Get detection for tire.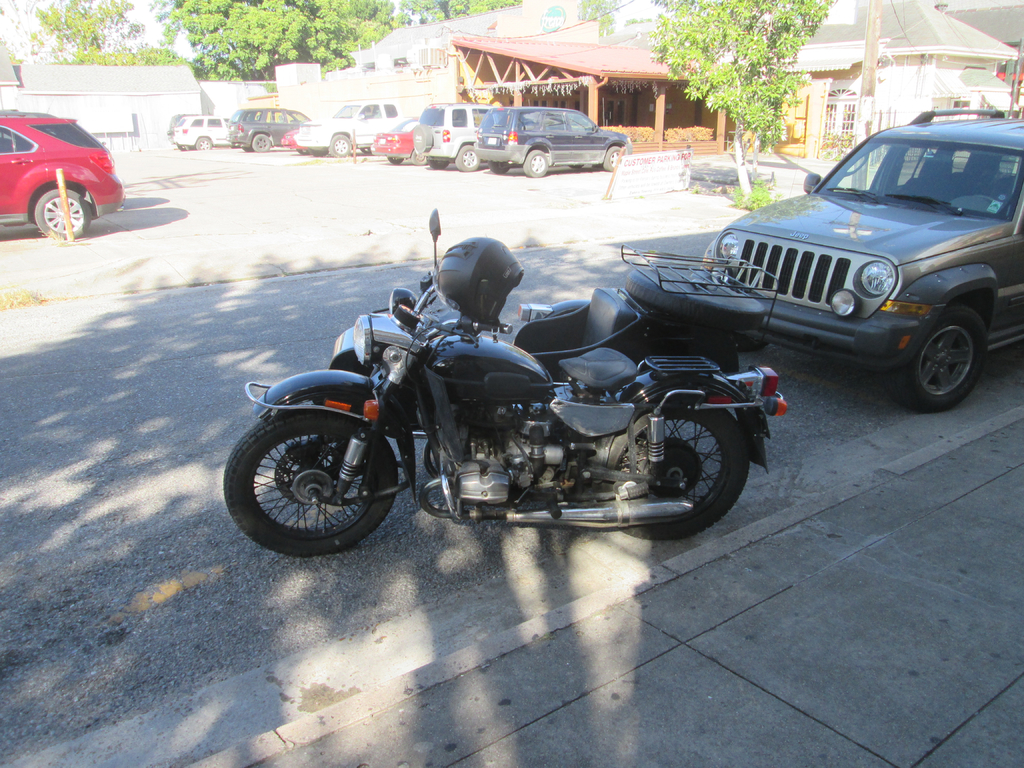
Detection: 385,158,404,167.
